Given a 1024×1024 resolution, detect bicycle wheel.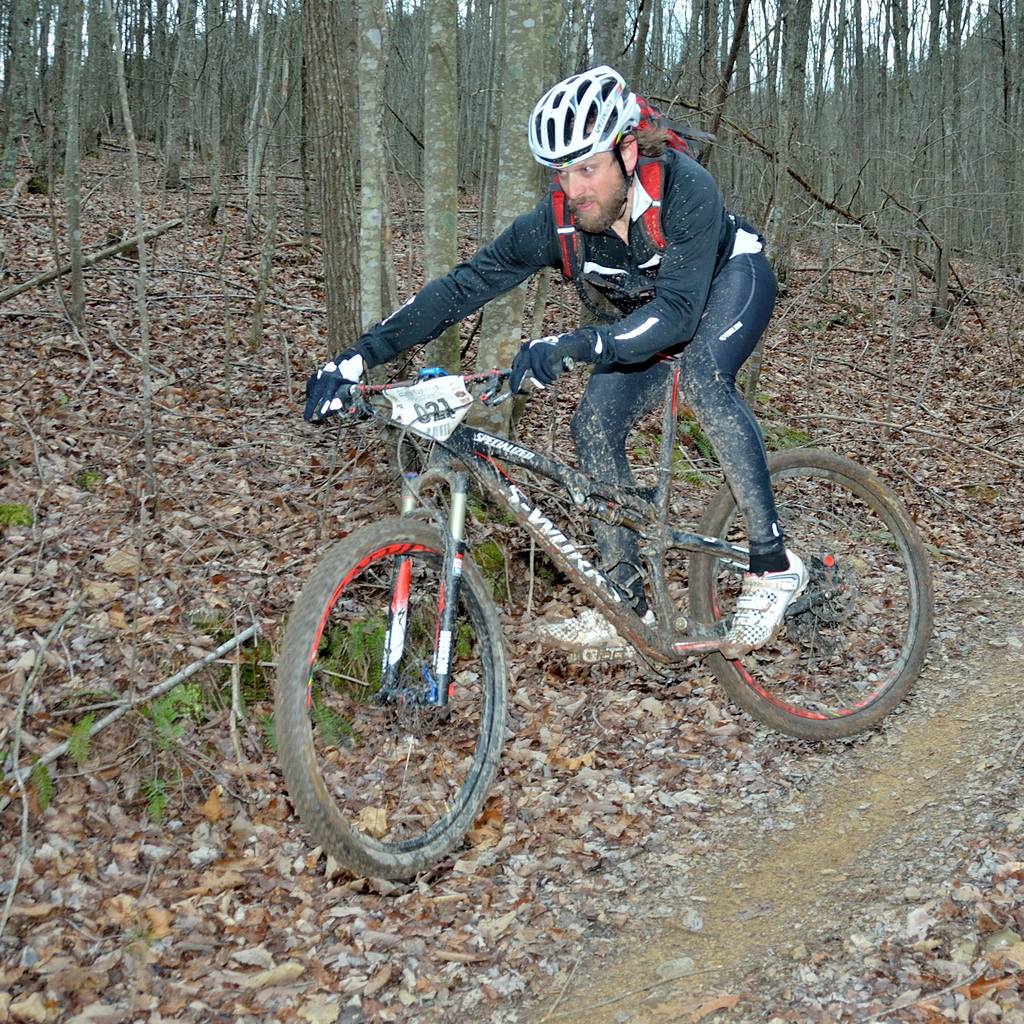
box(293, 524, 510, 880).
